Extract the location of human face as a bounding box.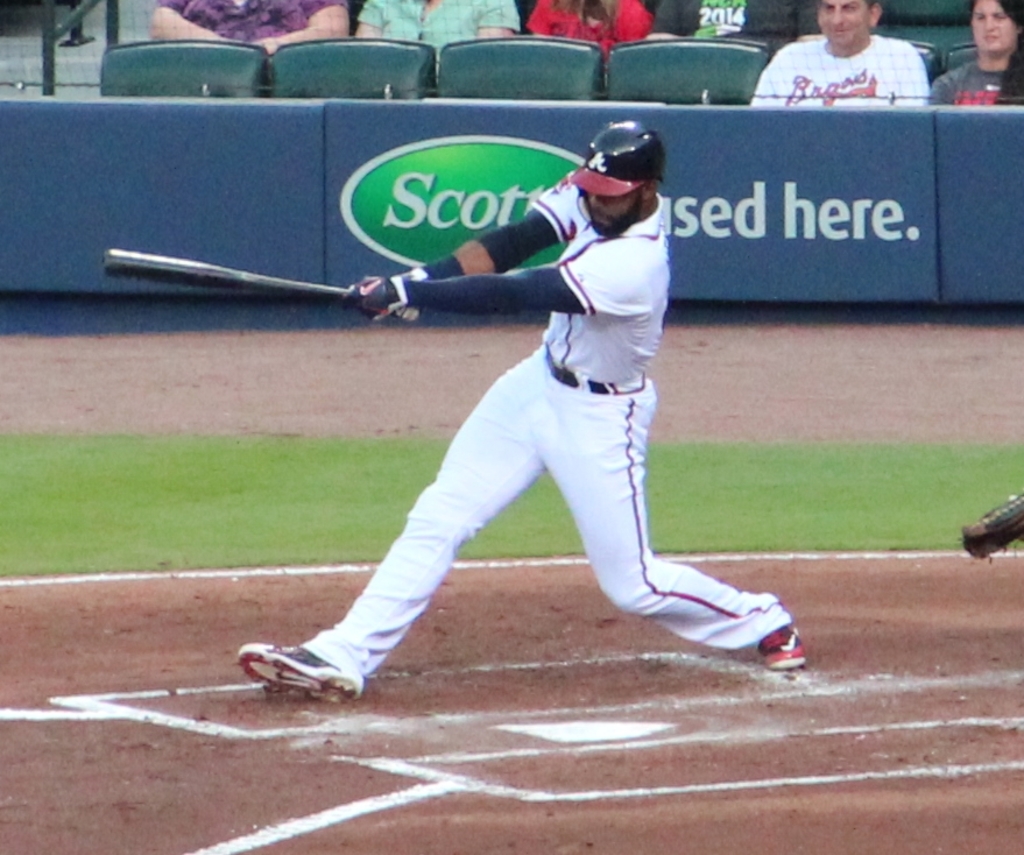
585/185/635/232.
